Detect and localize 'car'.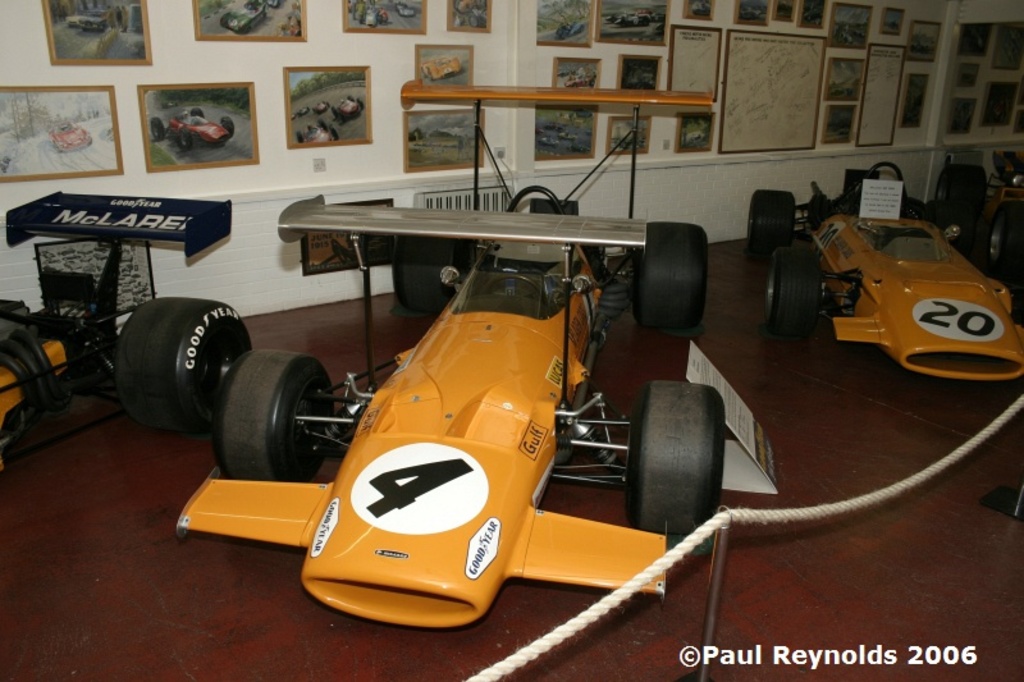
Localized at 218:6:270:32.
